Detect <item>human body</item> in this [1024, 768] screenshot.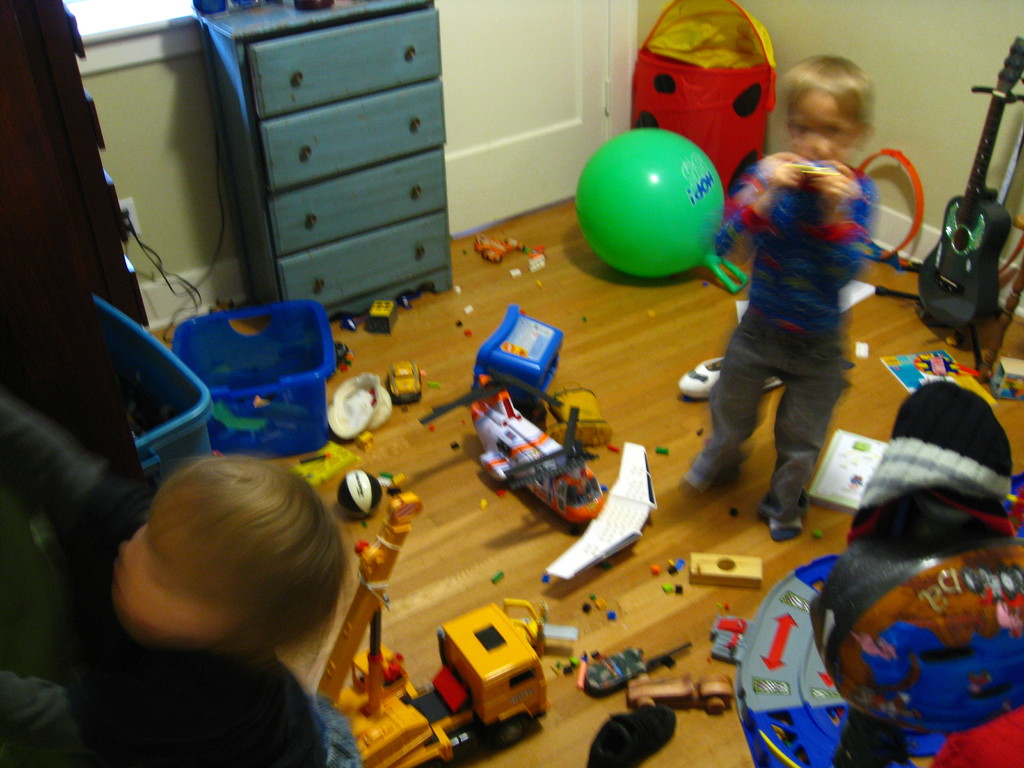
Detection: <box>703,104,902,554</box>.
